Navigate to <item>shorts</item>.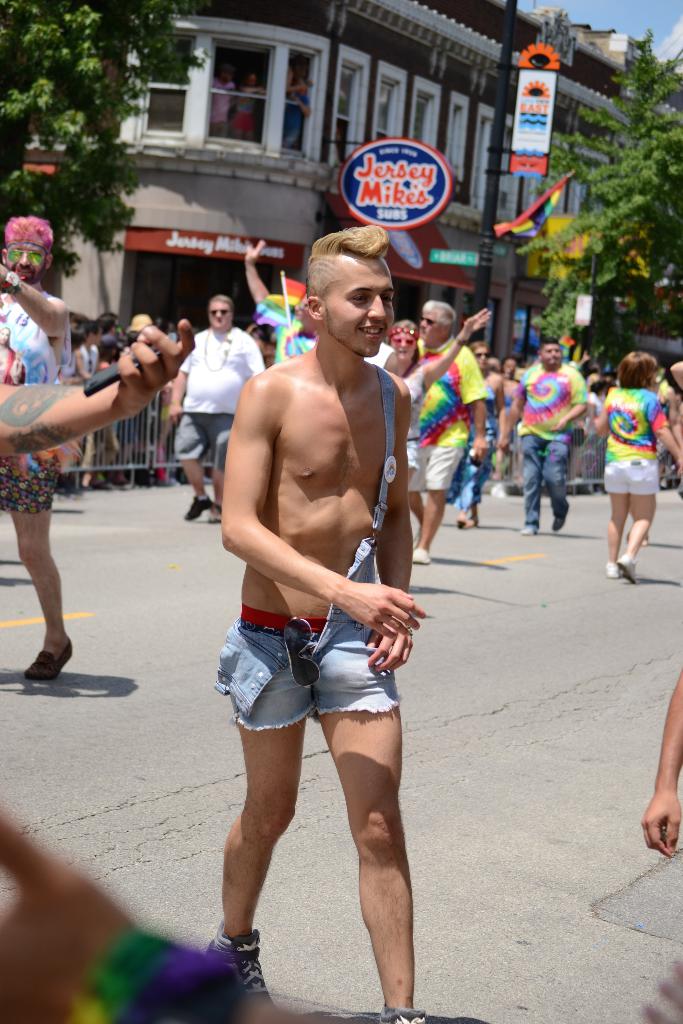
Navigation target: <bbox>176, 408, 241, 468</bbox>.
